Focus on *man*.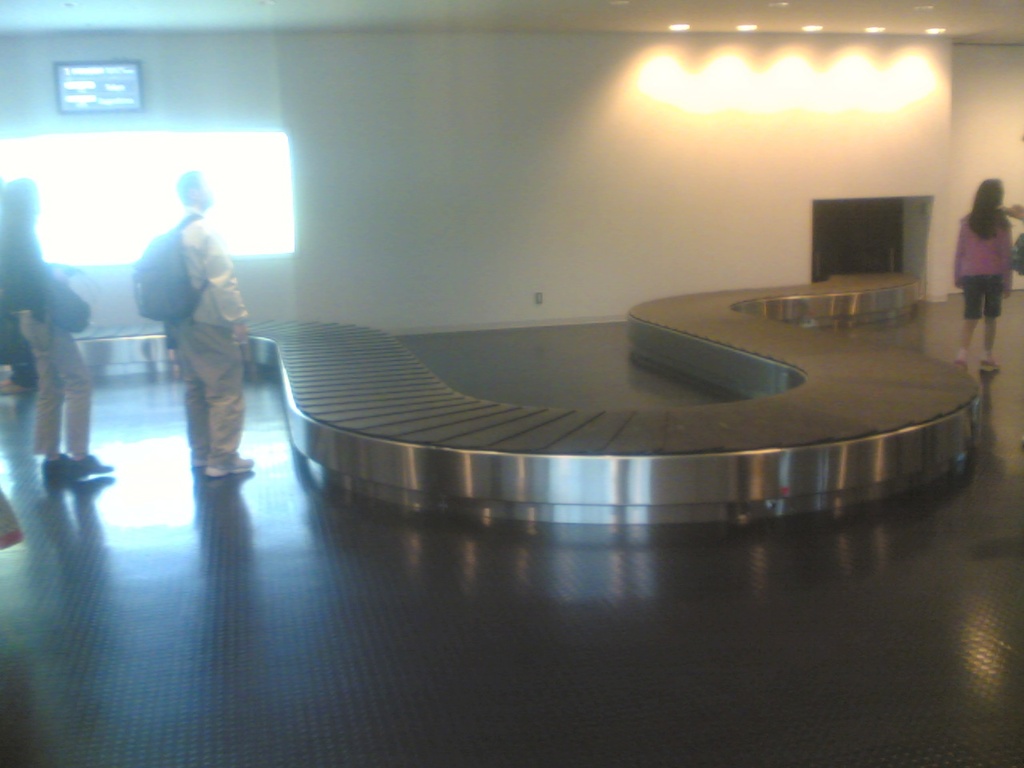
Focused at box=[0, 174, 112, 481].
